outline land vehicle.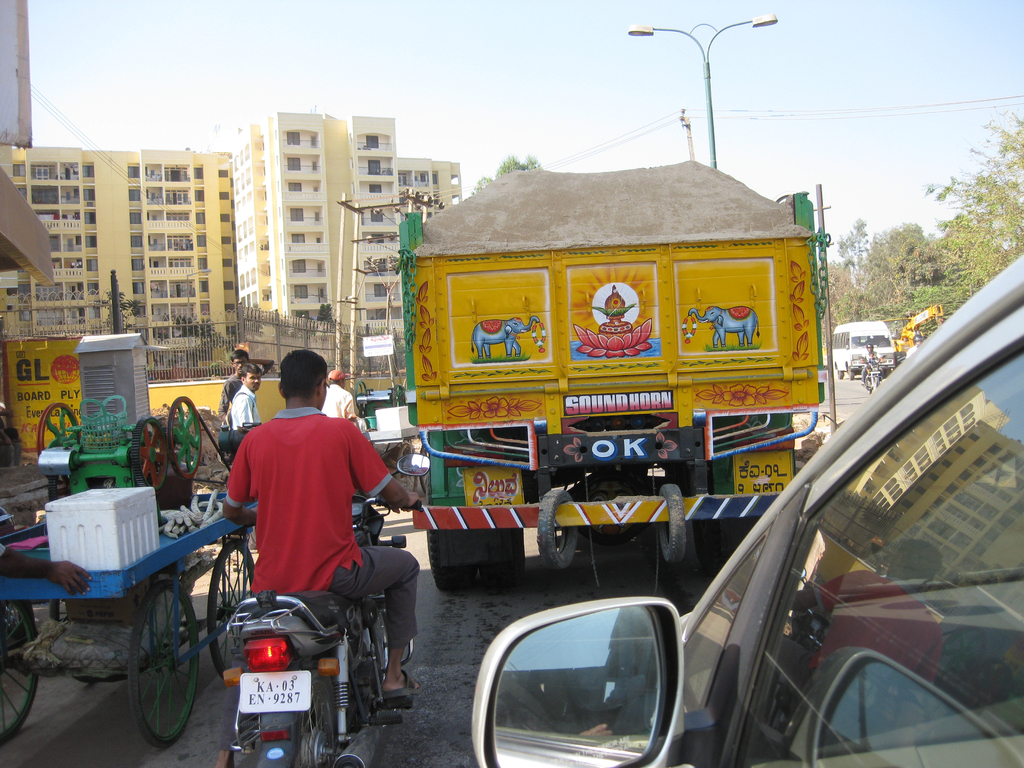
Outline: x1=831 y1=321 x2=898 y2=379.
